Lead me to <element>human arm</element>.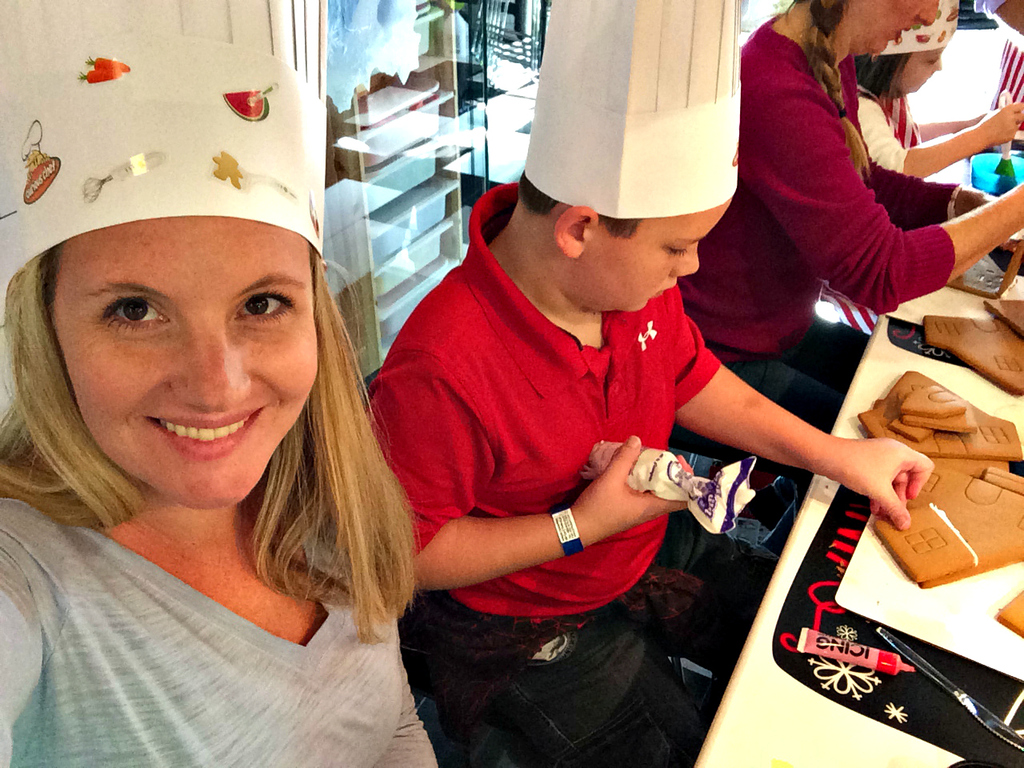
Lead to bbox(974, 0, 1023, 36).
